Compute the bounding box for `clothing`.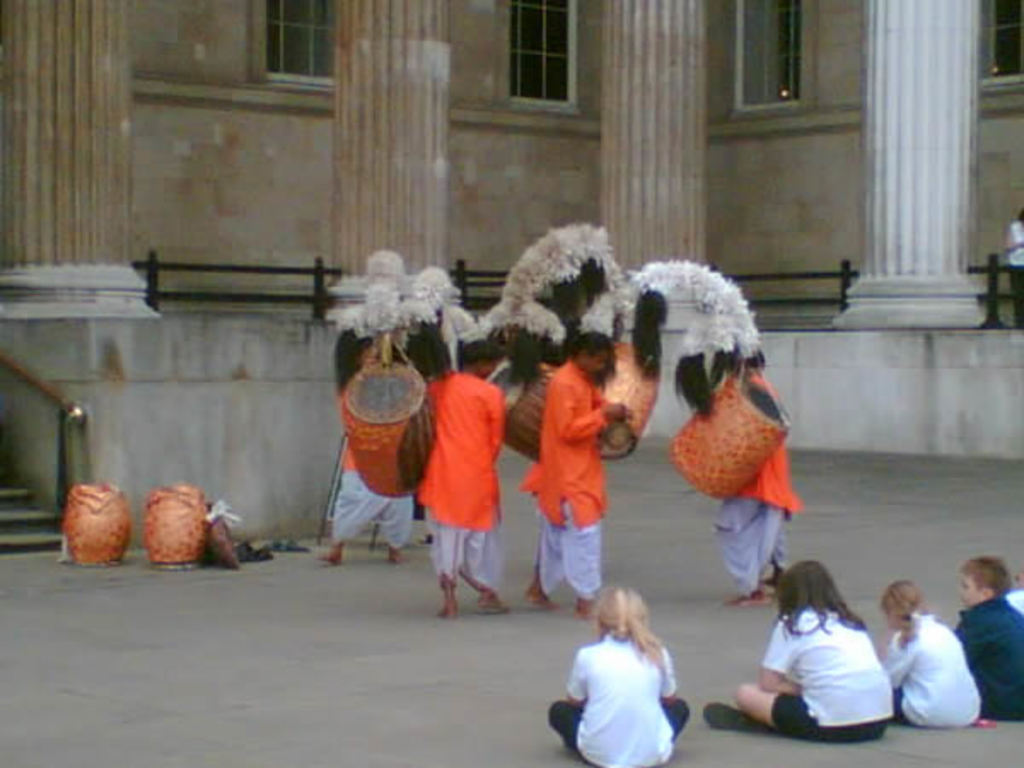
left=997, top=584, right=1021, bottom=613.
